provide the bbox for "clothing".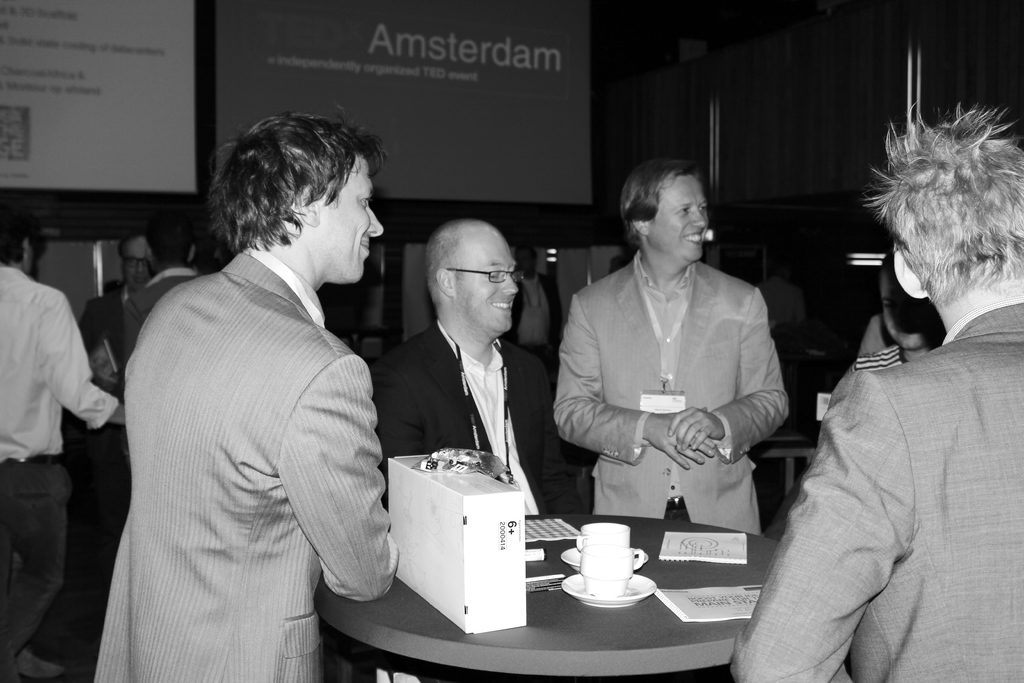
<bbox>0, 268, 117, 682</bbox>.
